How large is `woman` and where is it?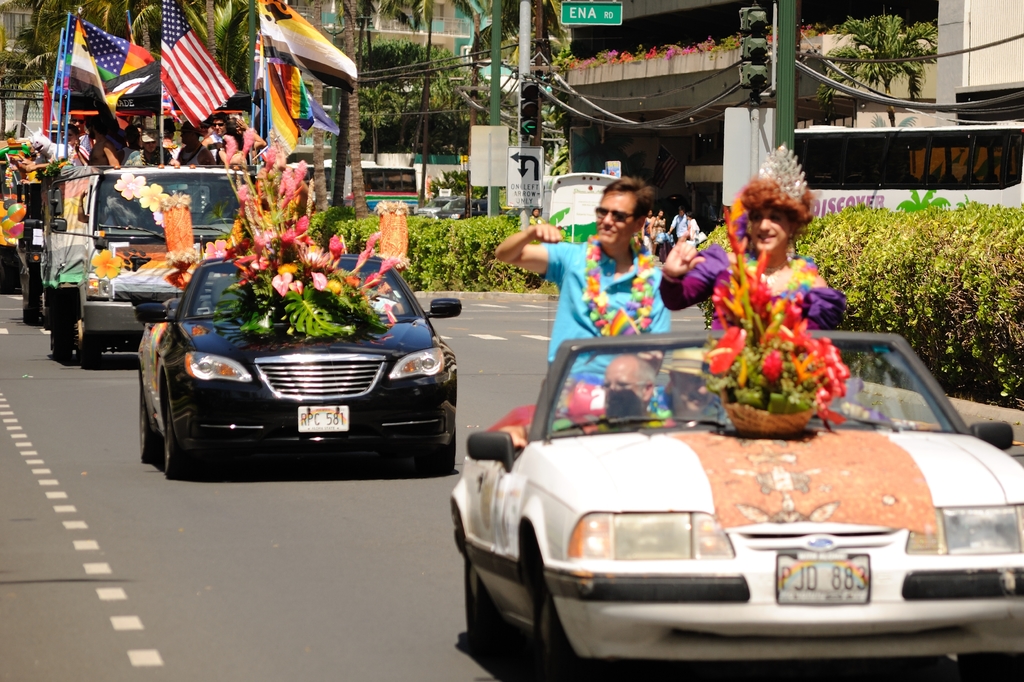
Bounding box: select_region(655, 144, 856, 425).
